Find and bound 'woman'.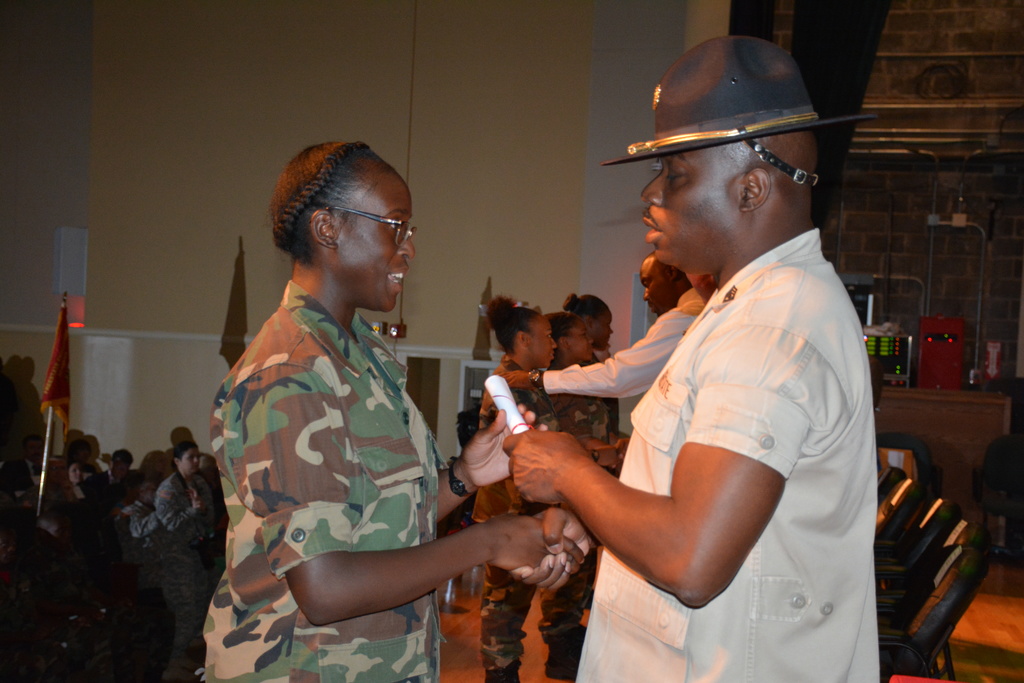
Bound: <region>61, 464, 93, 509</region>.
